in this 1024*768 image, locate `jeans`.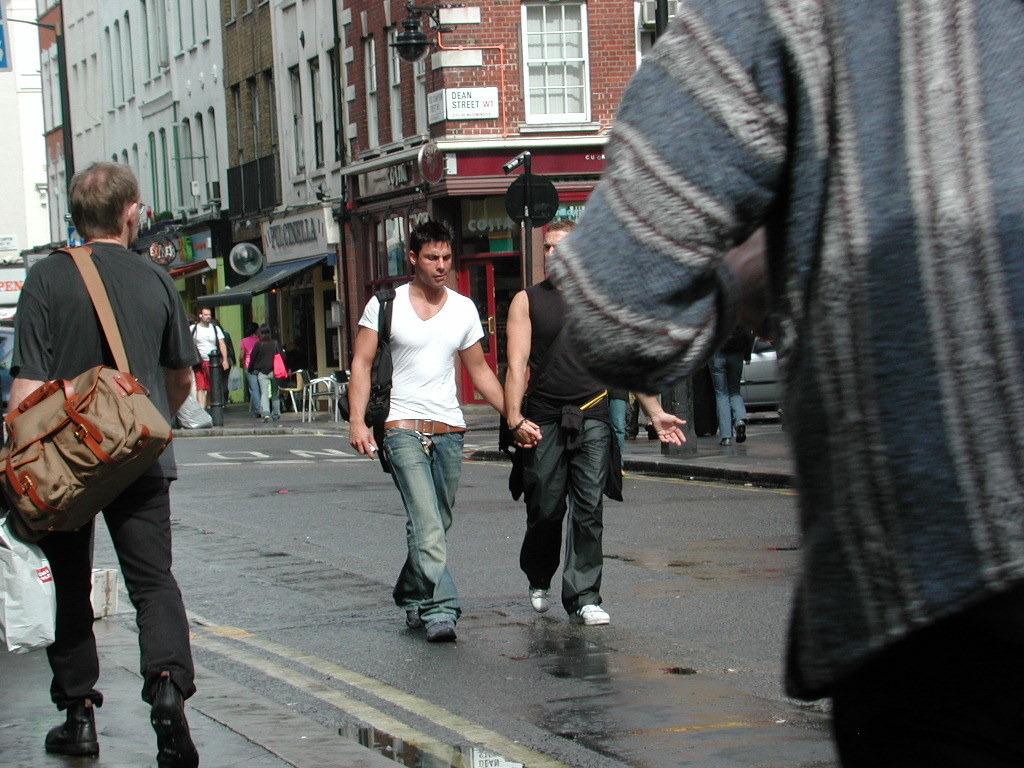
Bounding box: x1=243, y1=367, x2=261, y2=399.
